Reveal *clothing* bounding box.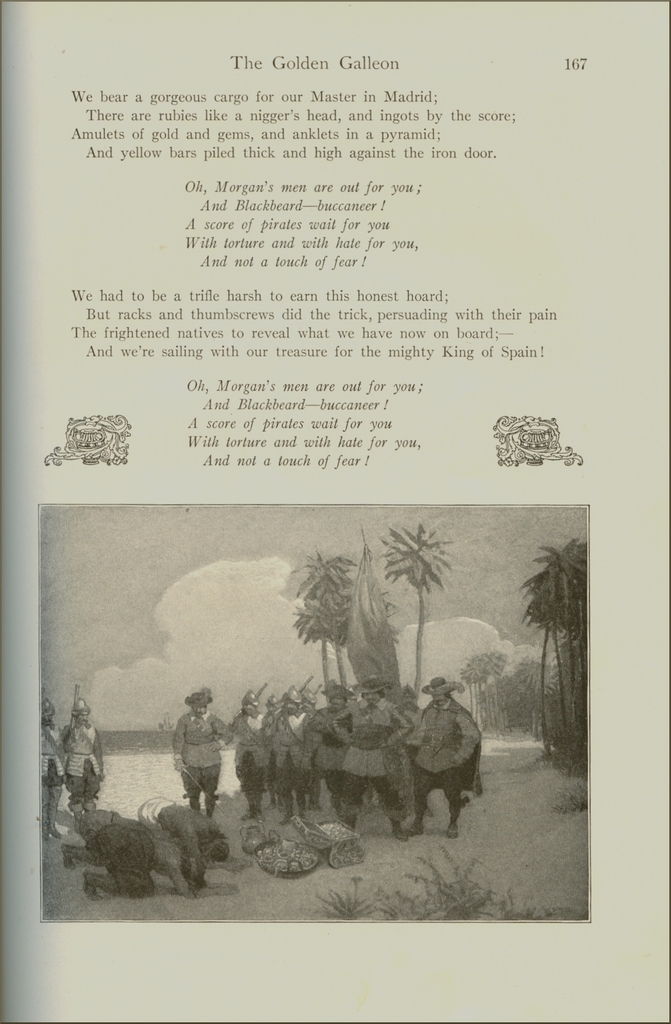
Revealed: (81,816,174,900).
